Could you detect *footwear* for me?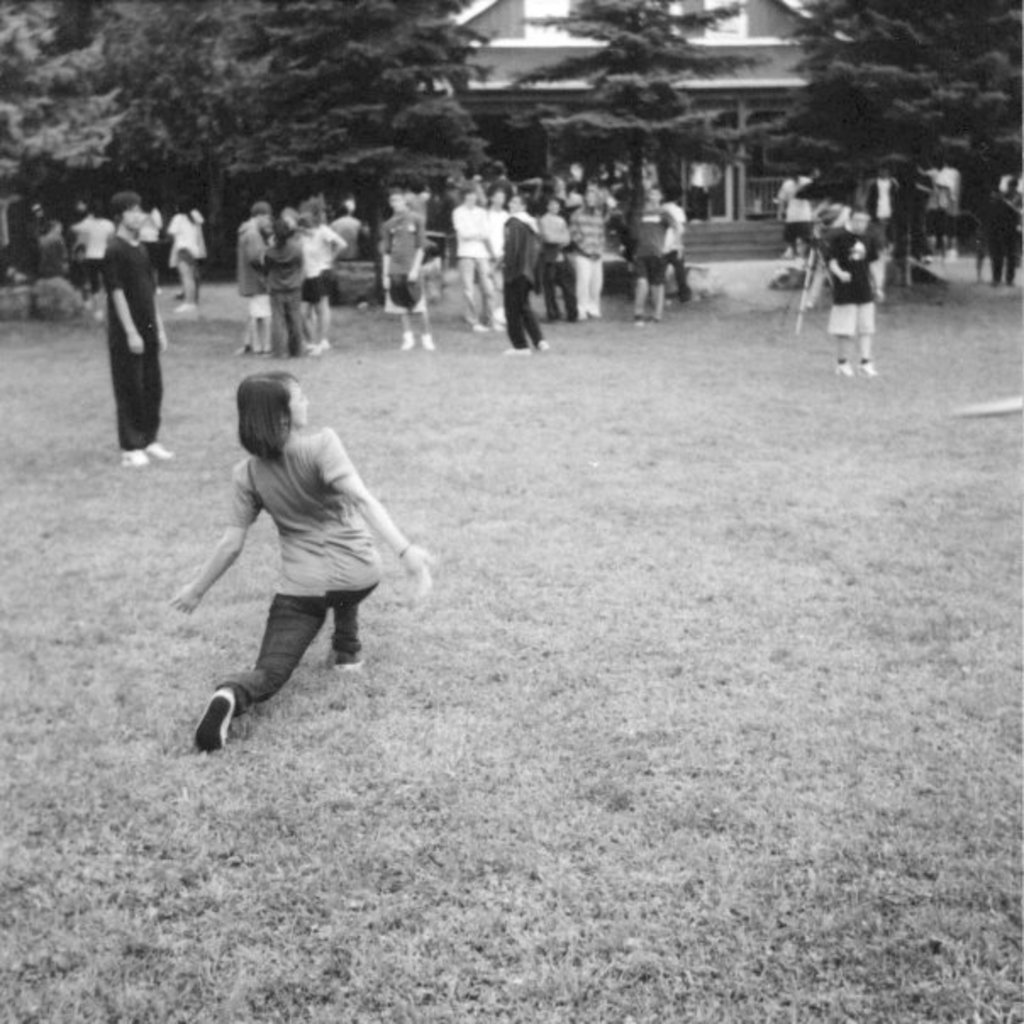
Detection result: crop(473, 322, 488, 329).
